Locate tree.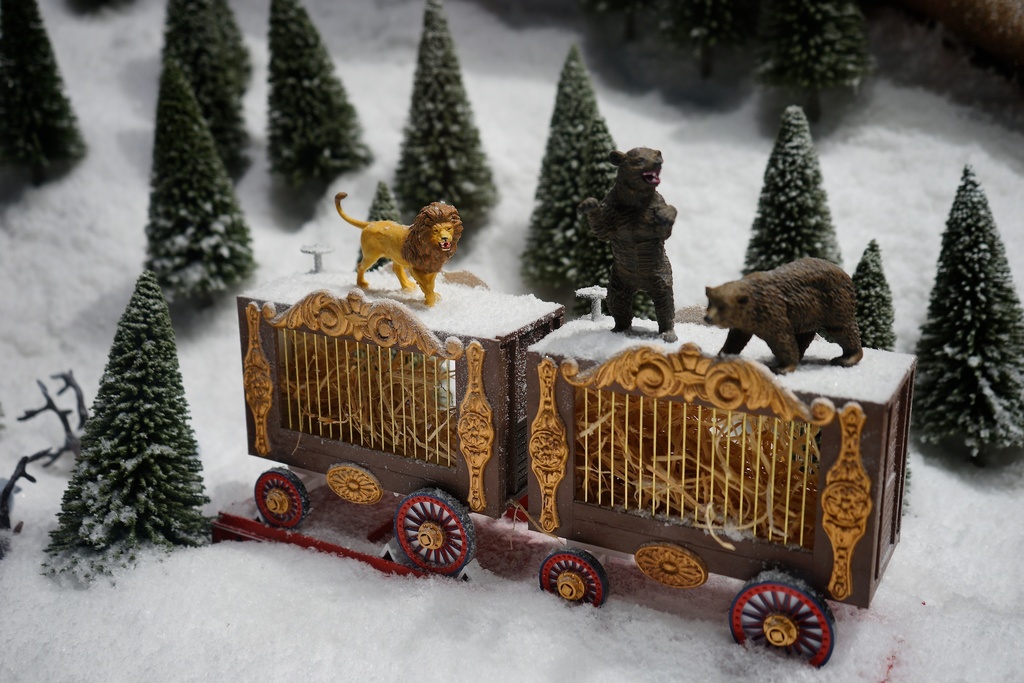
Bounding box: 0/370/88/553.
